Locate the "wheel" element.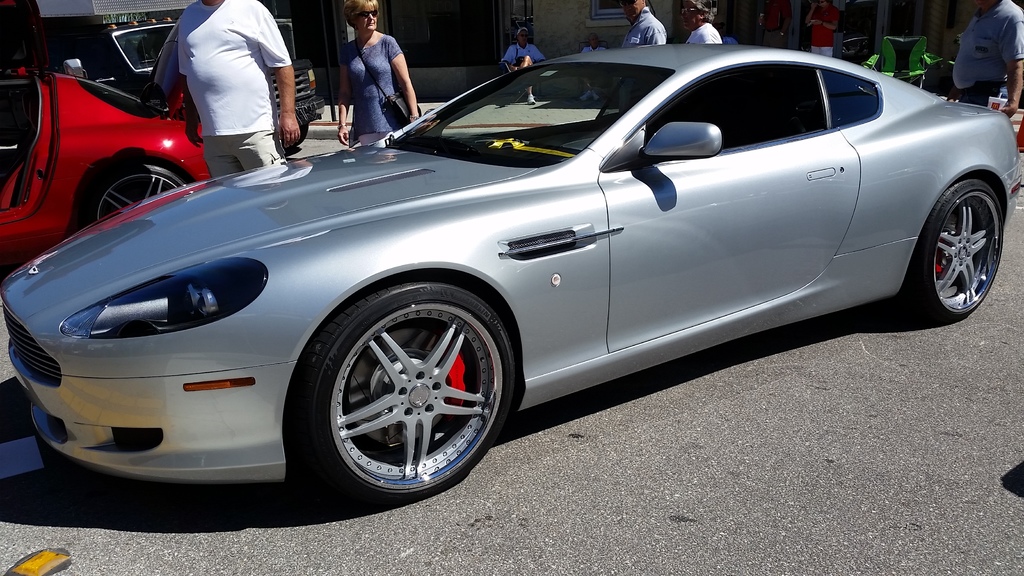
Element bbox: region(78, 166, 186, 220).
